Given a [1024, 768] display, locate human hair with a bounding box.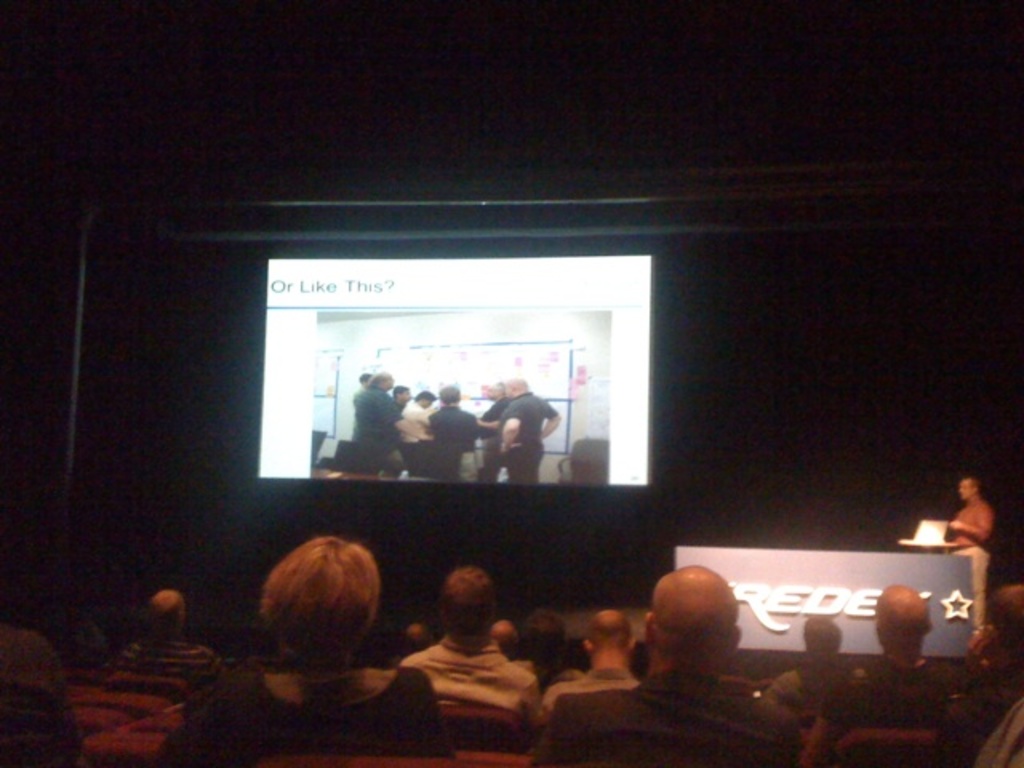
Located: rect(507, 376, 528, 392).
